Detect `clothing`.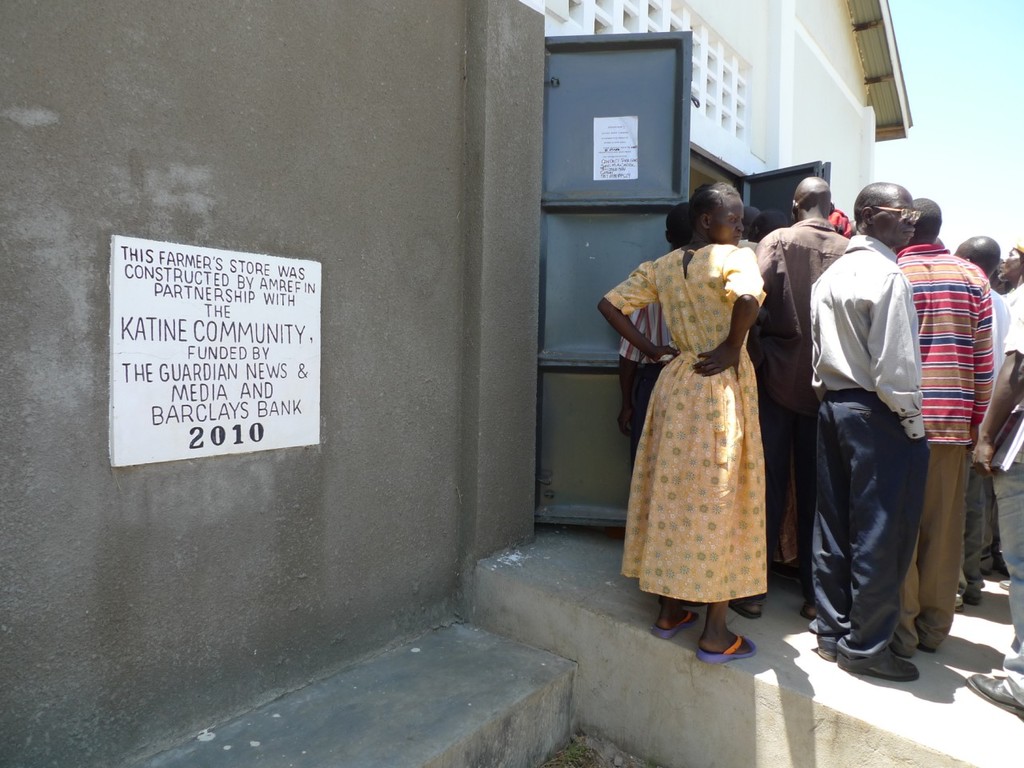
Detected at {"left": 806, "top": 242, "right": 927, "bottom": 662}.
